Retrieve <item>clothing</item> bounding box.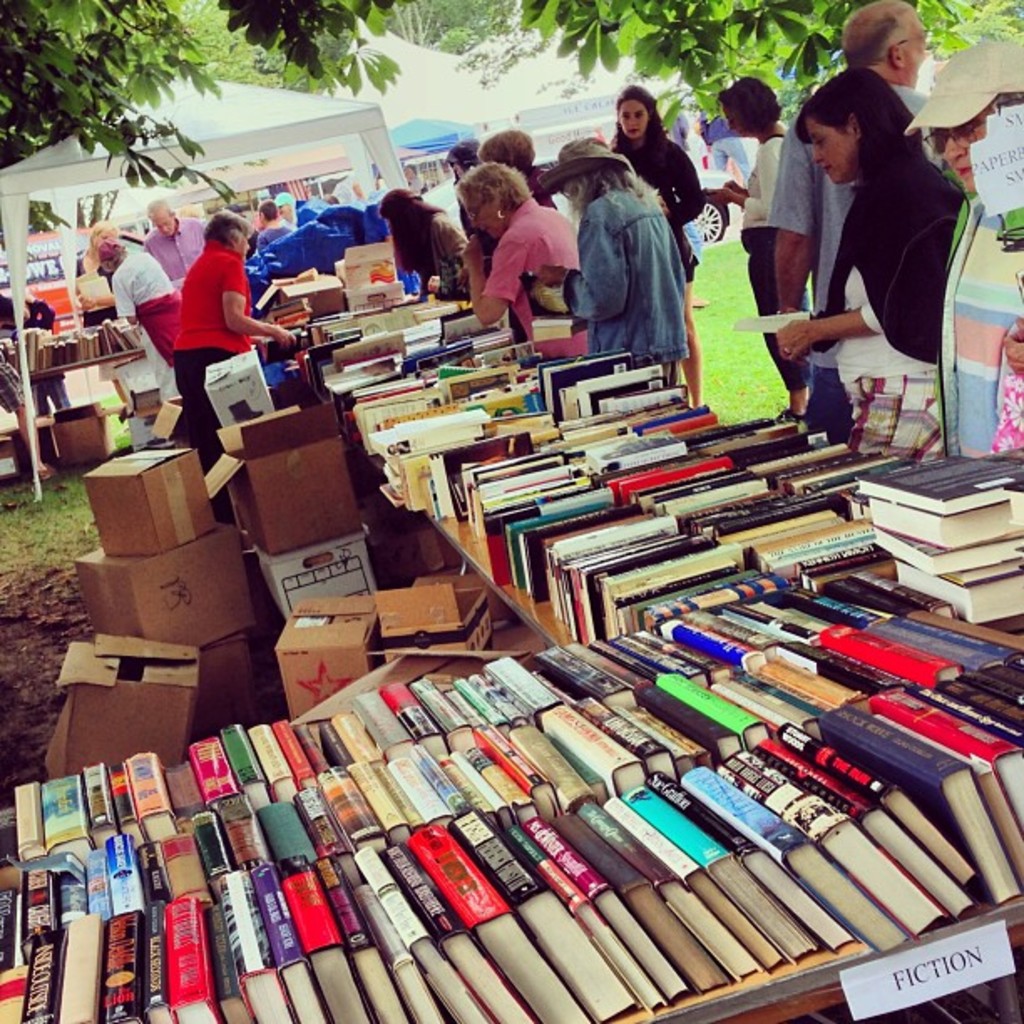
Bounding box: x1=838 y1=142 x2=962 y2=407.
